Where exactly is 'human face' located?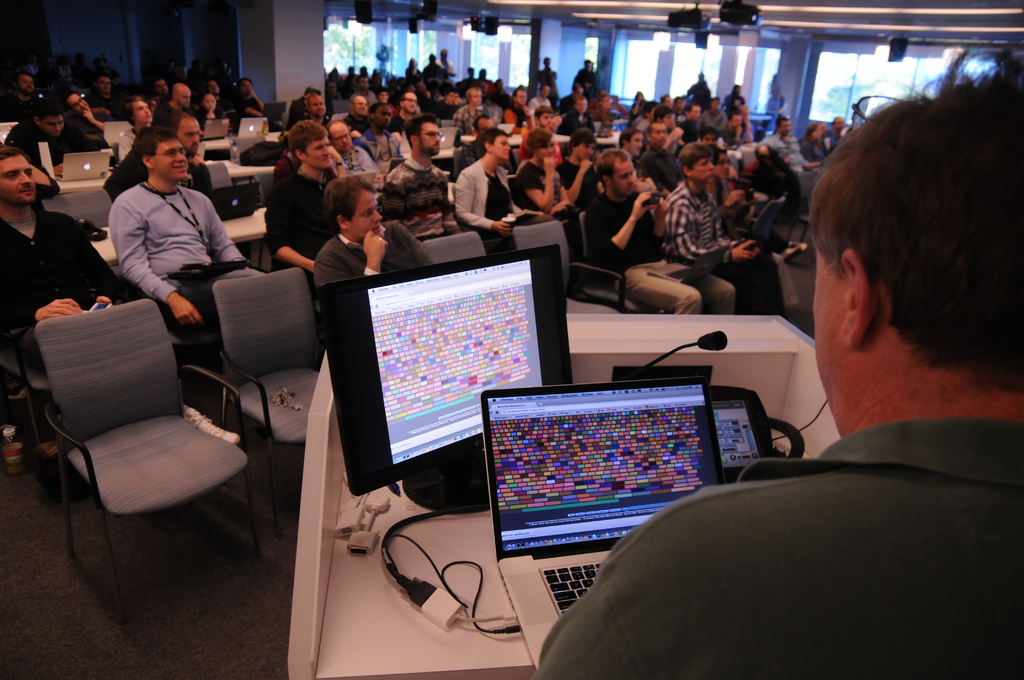
Its bounding box is [left=541, top=86, right=550, bottom=95].
